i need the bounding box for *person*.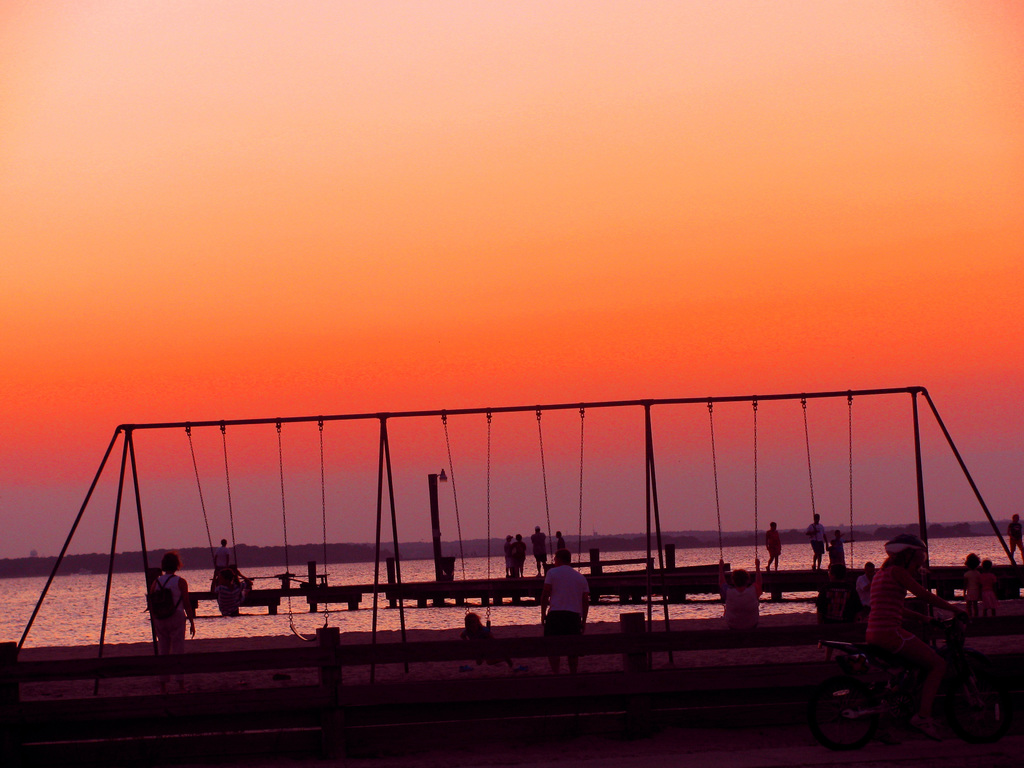
Here it is: bbox=(805, 513, 828, 570).
